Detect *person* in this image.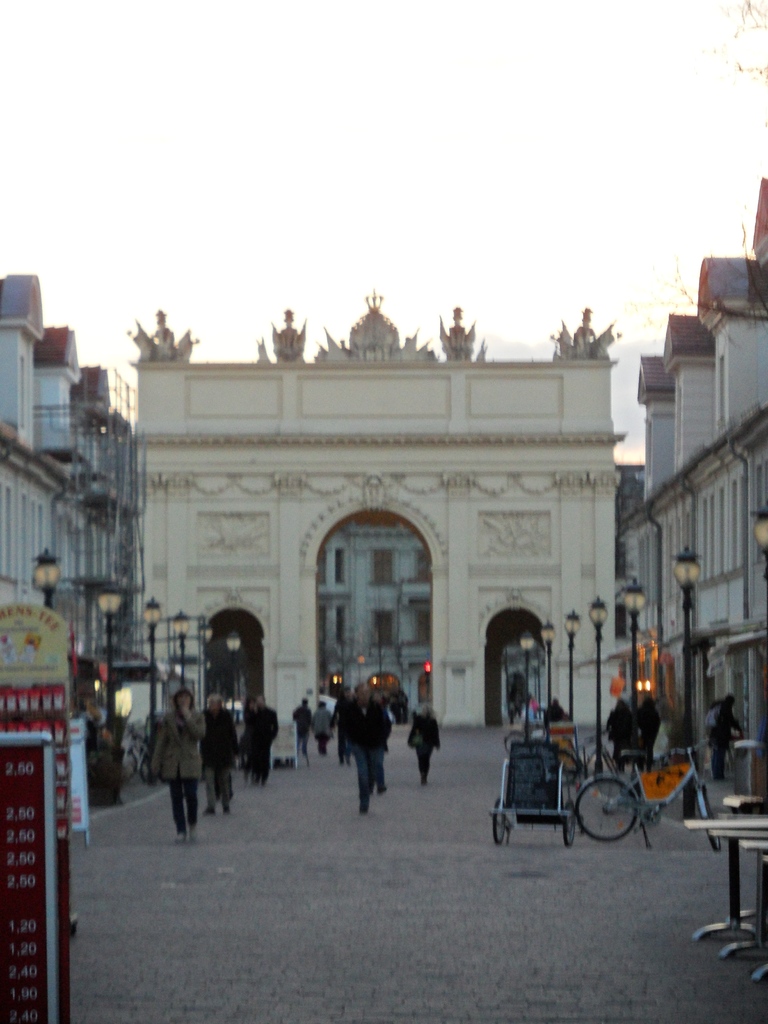
Detection: bbox(606, 692, 641, 776).
